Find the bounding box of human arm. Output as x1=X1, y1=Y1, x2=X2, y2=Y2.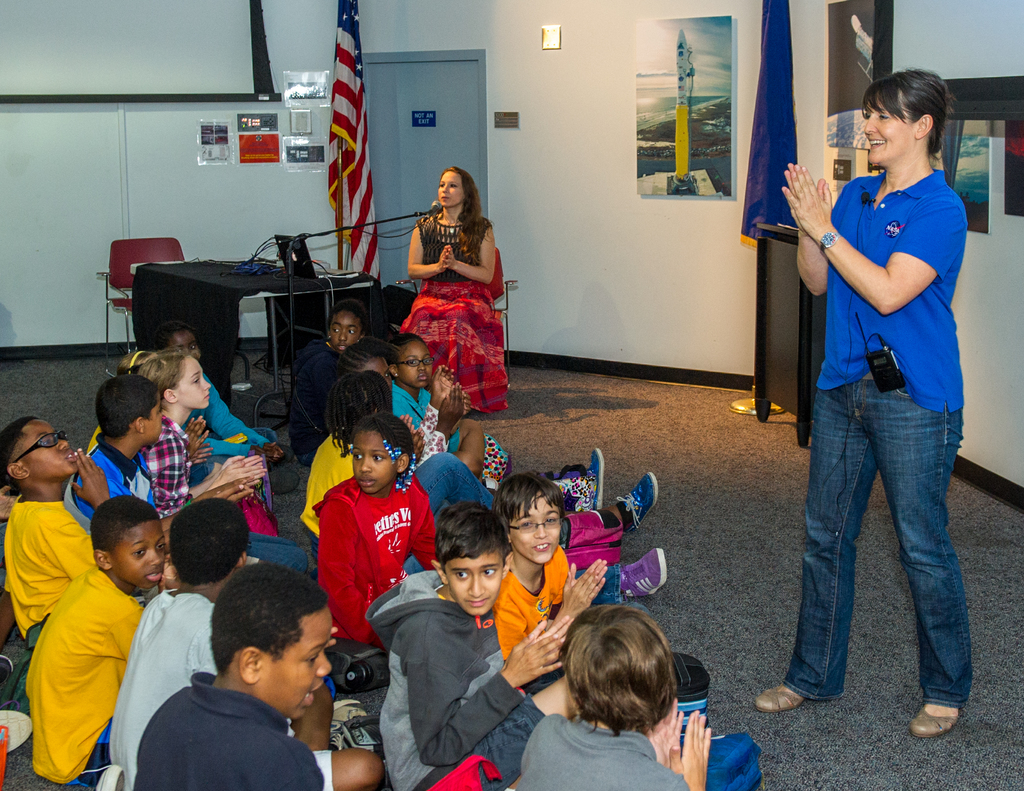
x1=776, y1=161, x2=853, y2=298.
